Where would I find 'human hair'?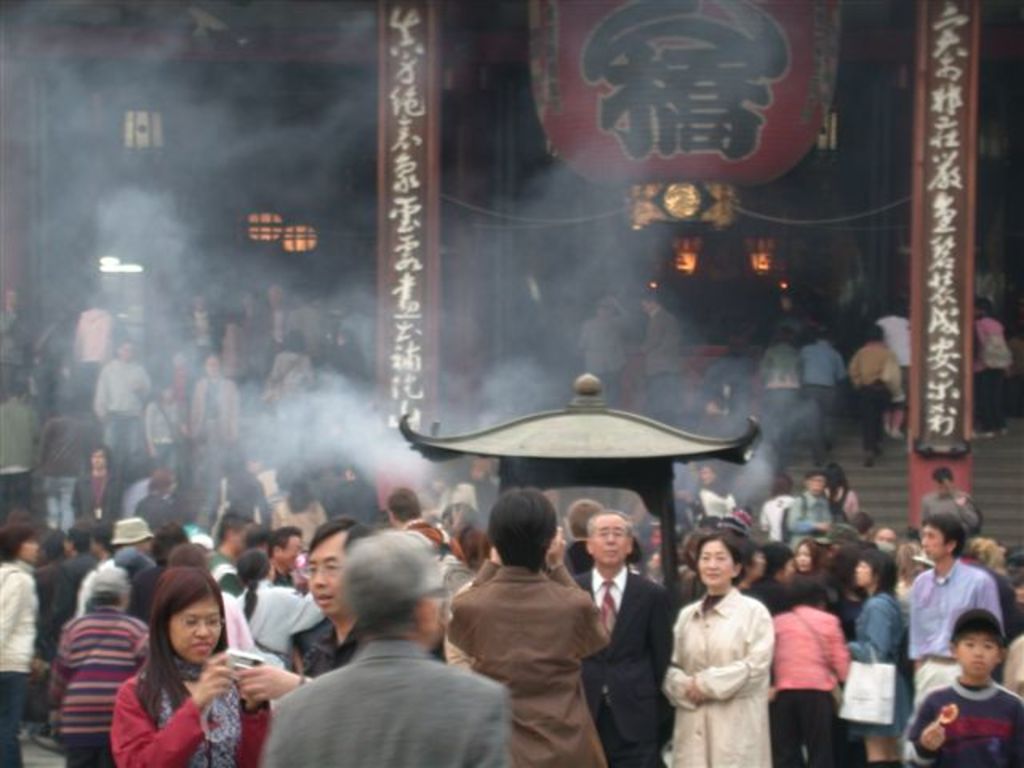
At (left=126, top=587, right=211, bottom=704).
